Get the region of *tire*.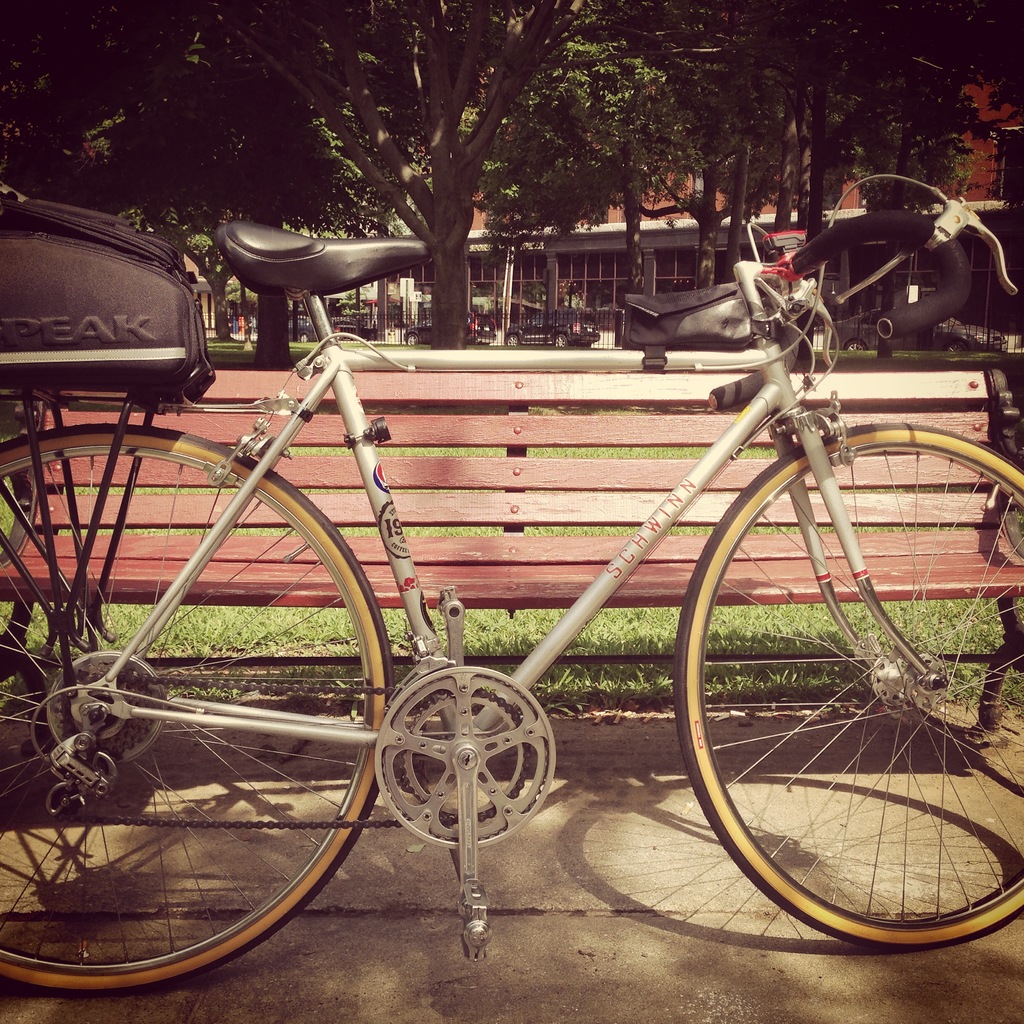
(left=674, top=417, right=1023, bottom=953).
